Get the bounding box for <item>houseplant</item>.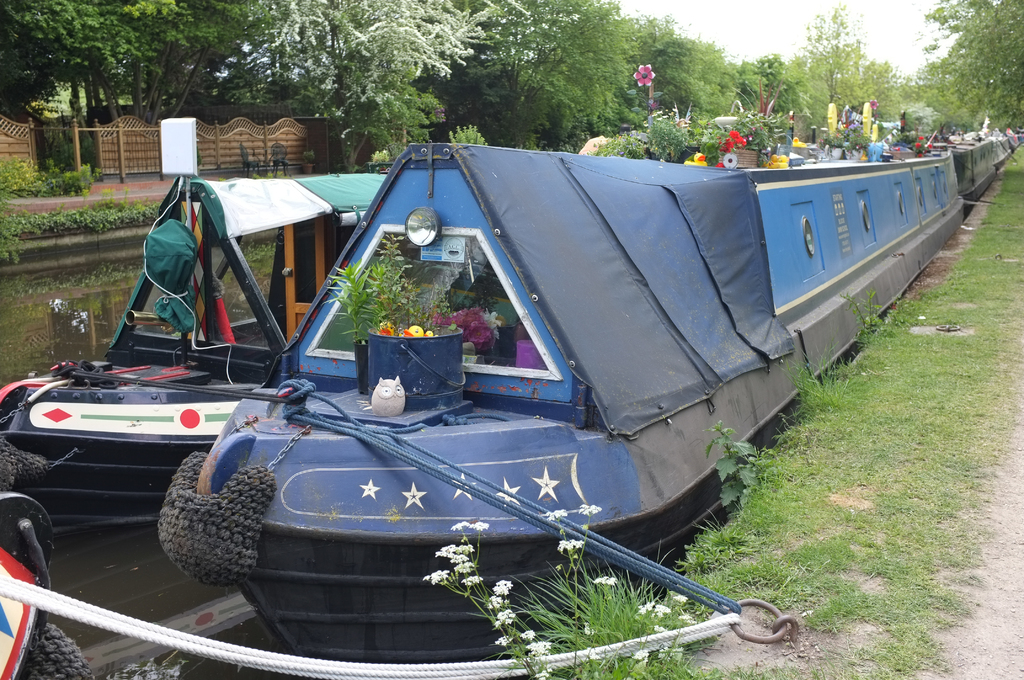
locate(714, 120, 767, 169).
